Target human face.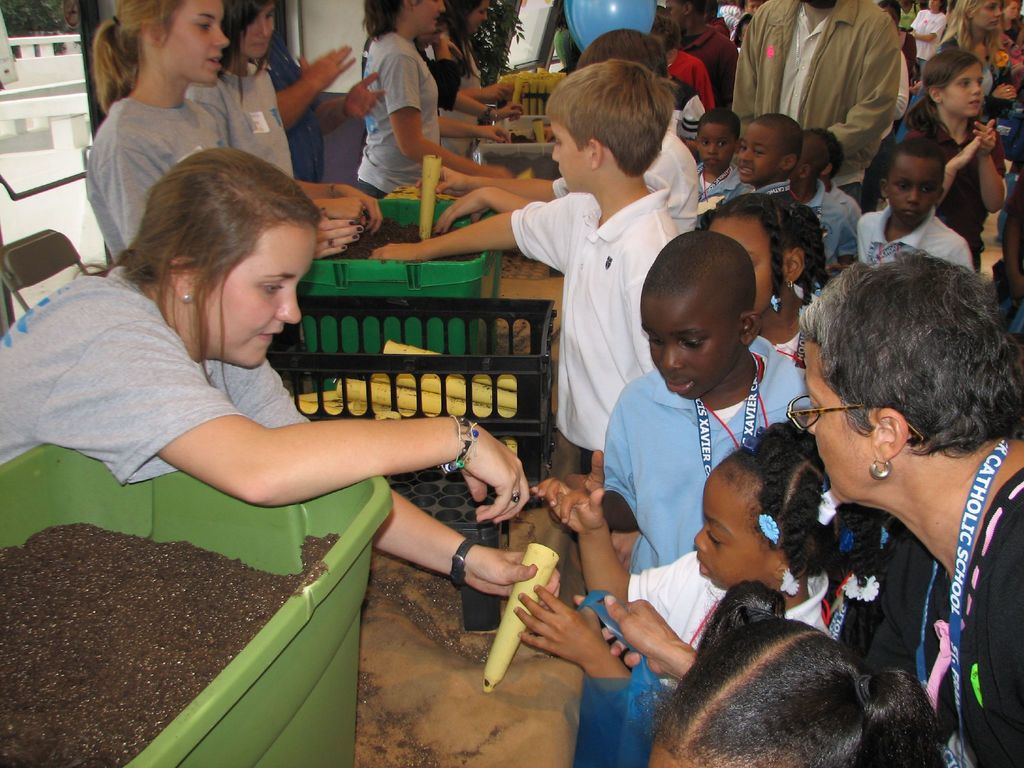
Target region: select_region(943, 63, 985, 121).
